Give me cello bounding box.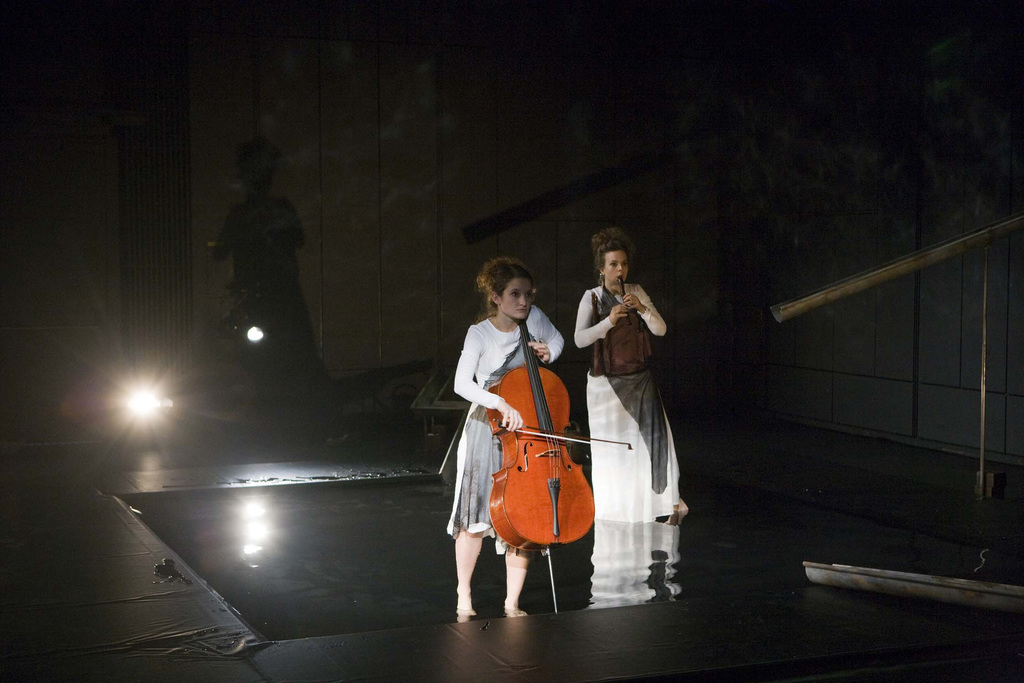
[488,320,630,616].
